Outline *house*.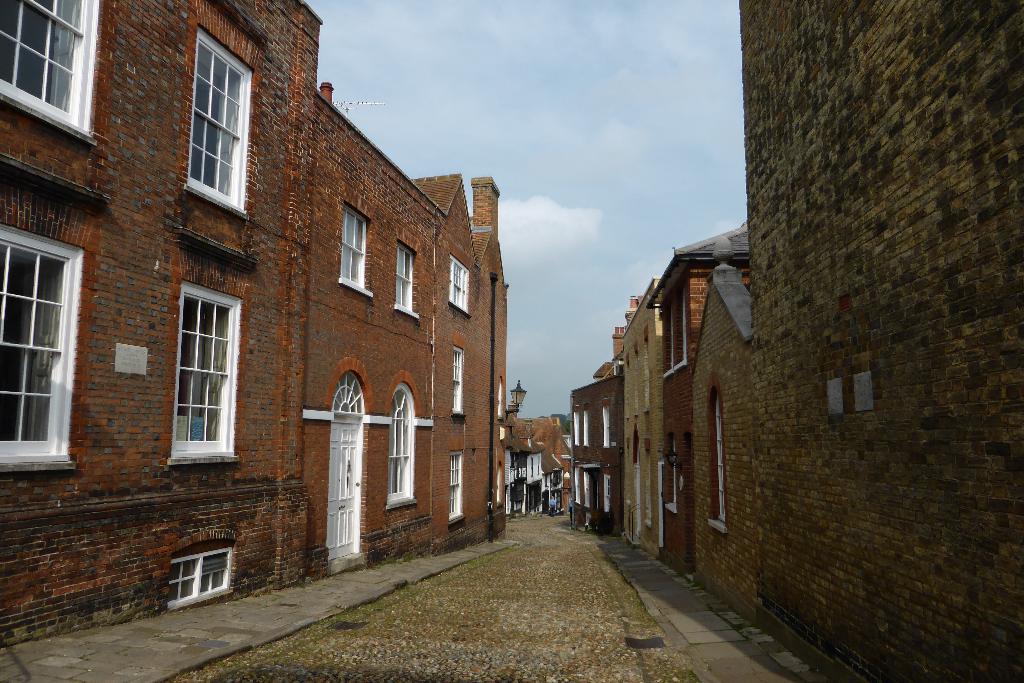
Outline: l=566, t=363, r=620, b=532.
